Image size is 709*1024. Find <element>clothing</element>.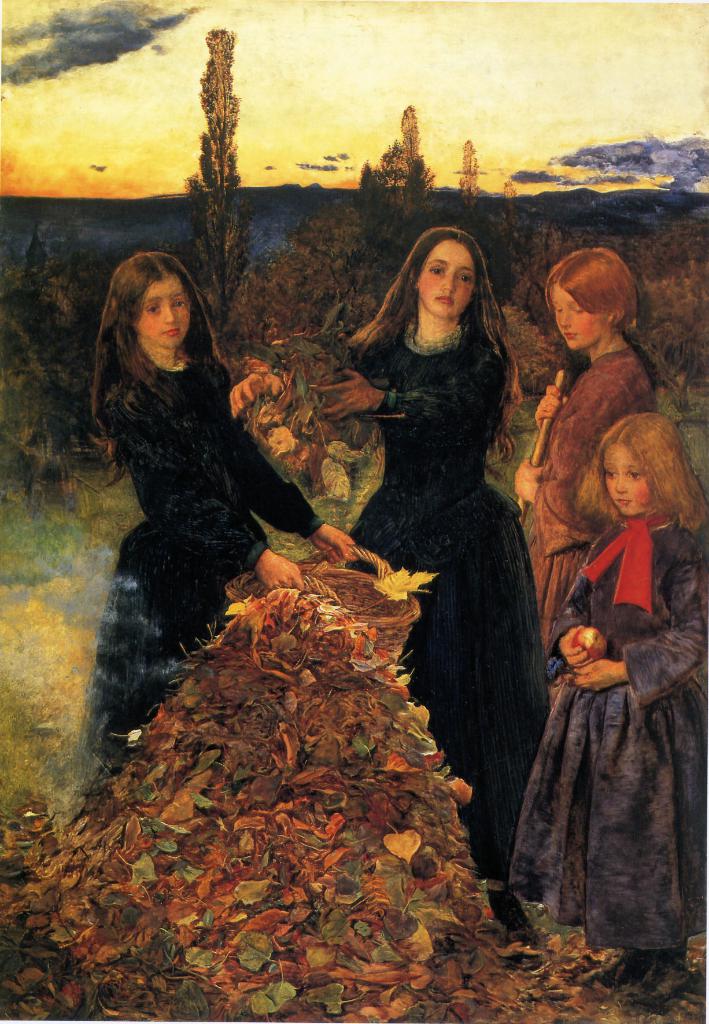
select_region(507, 346, 660, 661).
